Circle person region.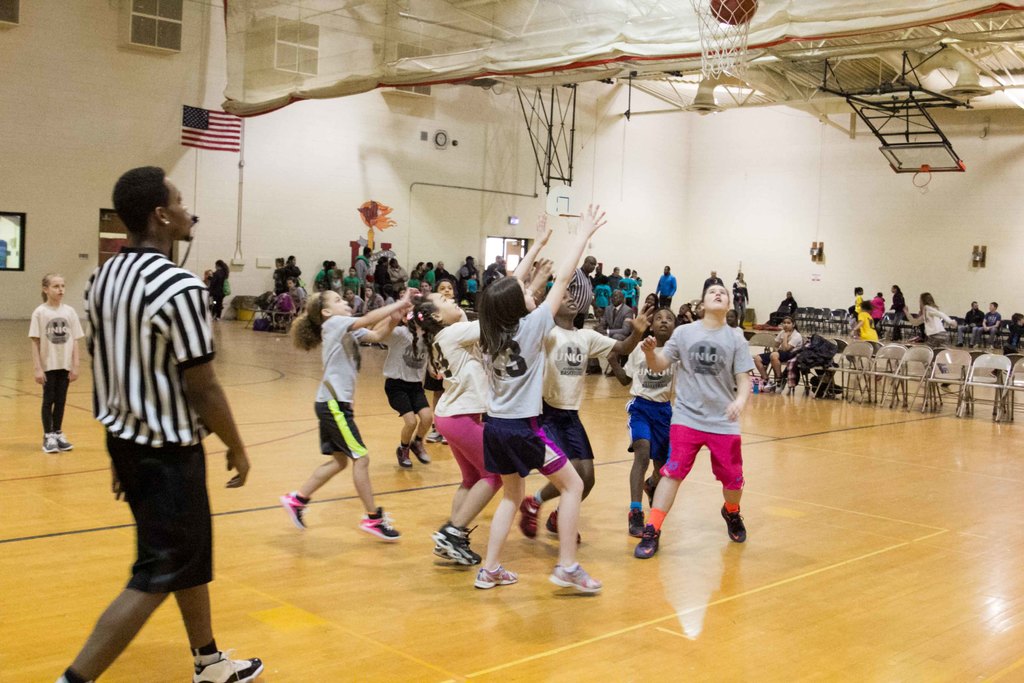
Region: bbox=(465, 258, 467, 272).
